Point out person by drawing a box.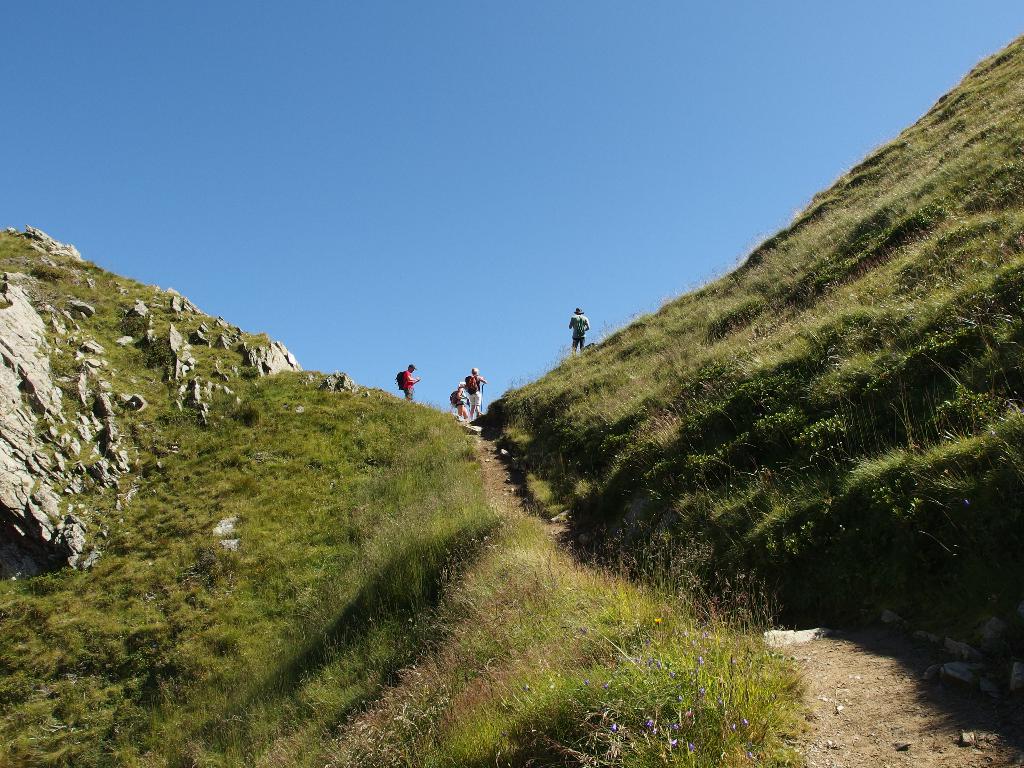
400, 364, 423, 403.
